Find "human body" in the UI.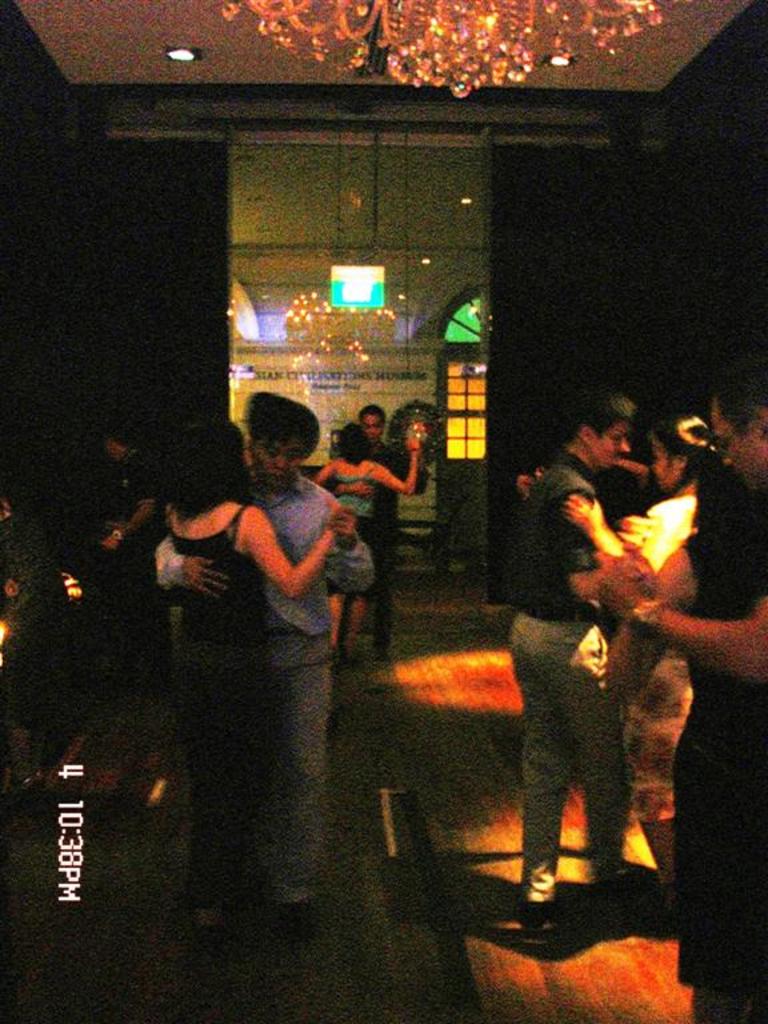
UI element at detection(360, 401, 408, 475).
